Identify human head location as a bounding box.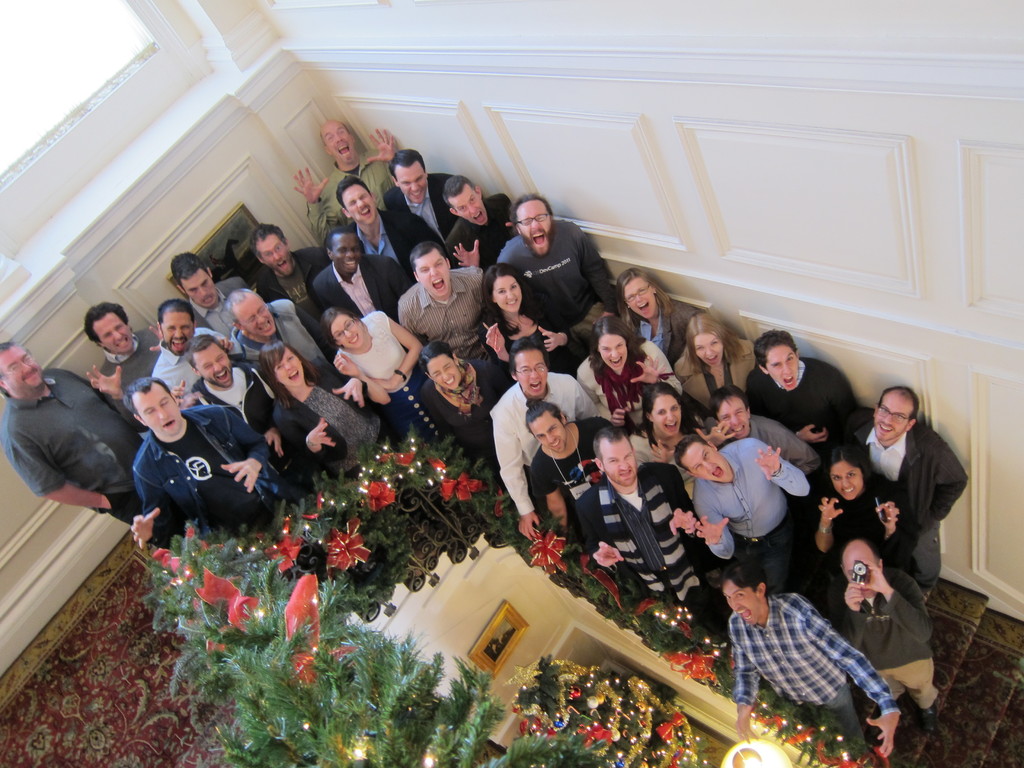
select_region(388, 150, 429, 207).
